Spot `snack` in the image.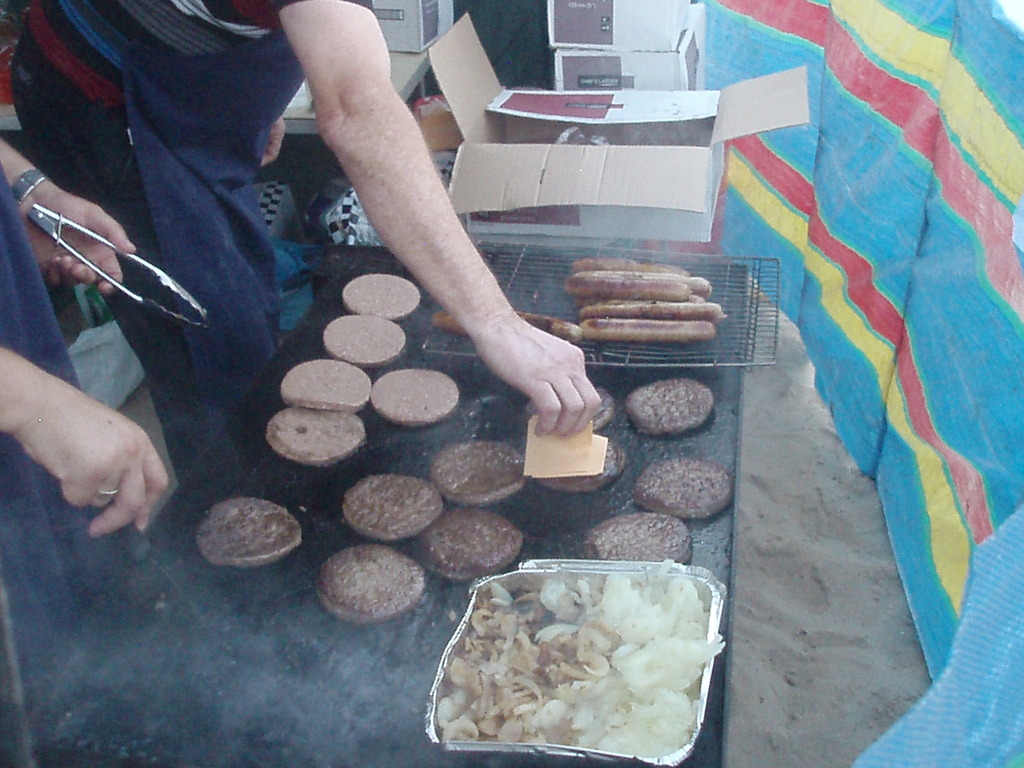
`snack` found at pyautogui.locateOnScreen(637, 458, 733, 518).
